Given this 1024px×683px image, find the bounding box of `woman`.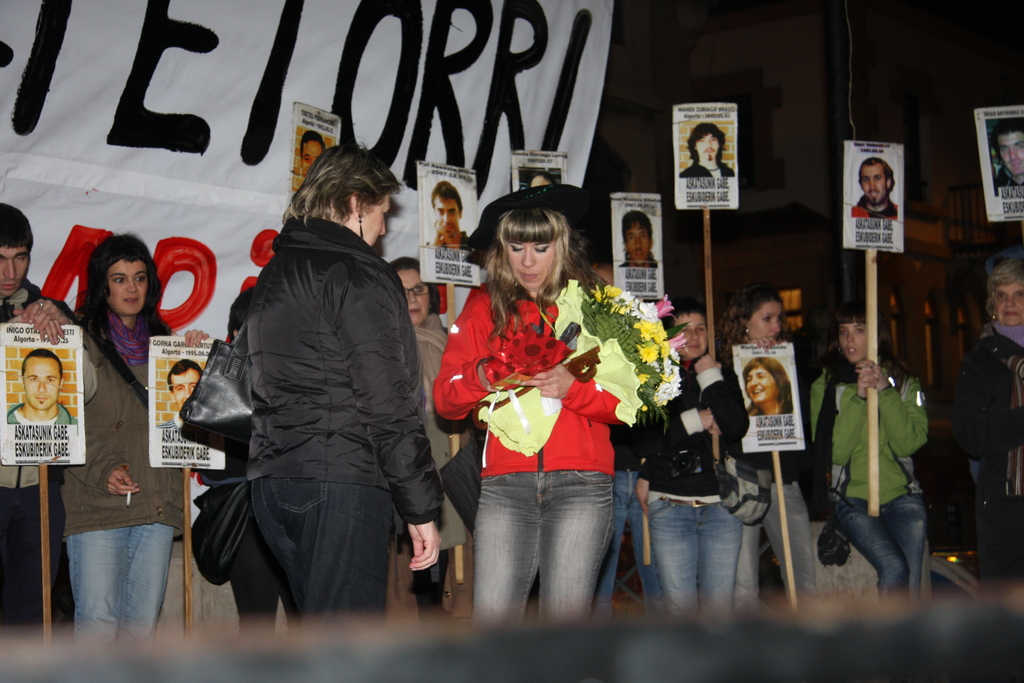
region(435, 187, 649, 627).
